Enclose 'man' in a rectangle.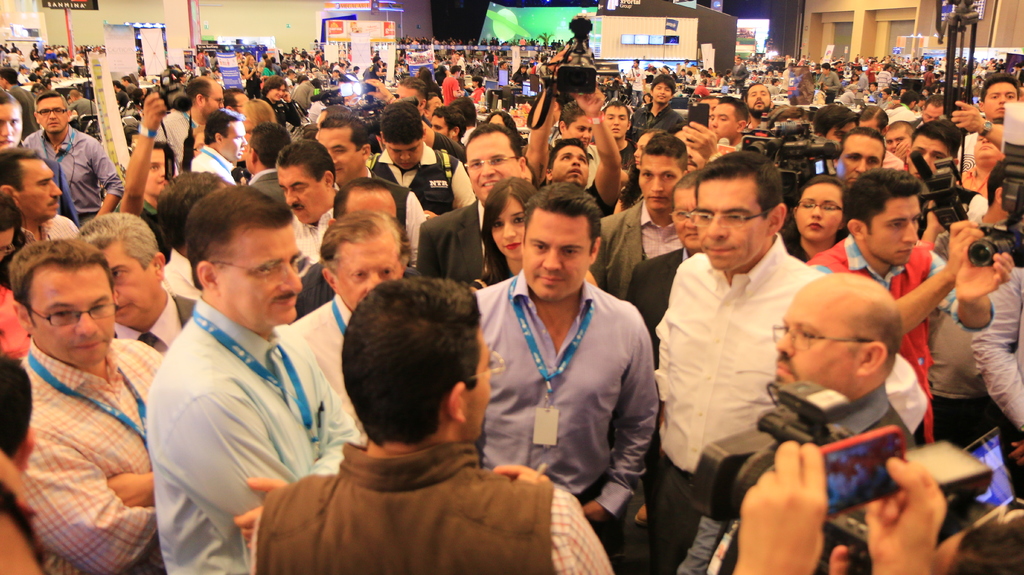
left=252, top=277, right=623, bottom=574.
